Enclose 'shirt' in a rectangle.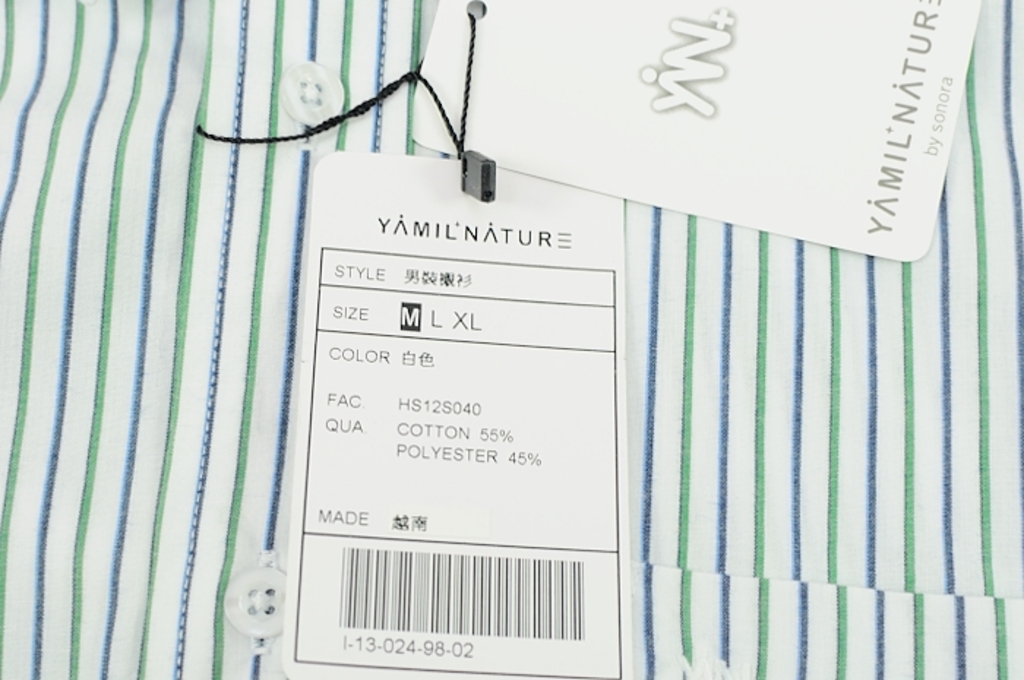
{"left": 0, "top": 0, "right": 1023, "bottom": 679}.
